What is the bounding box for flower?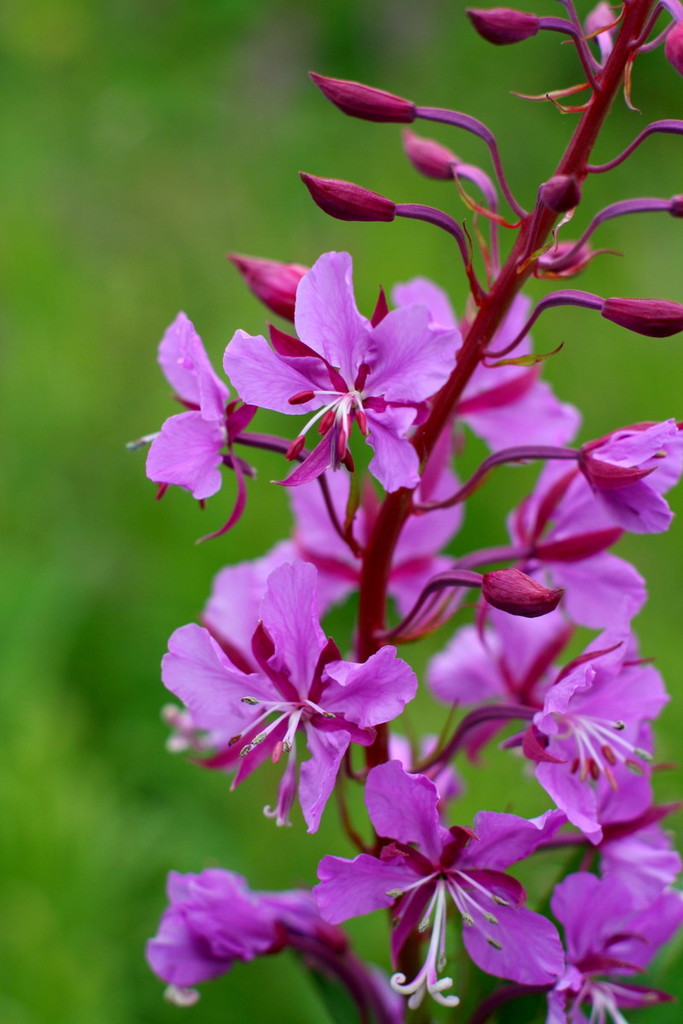
box=[429, 594, 581, 700].
